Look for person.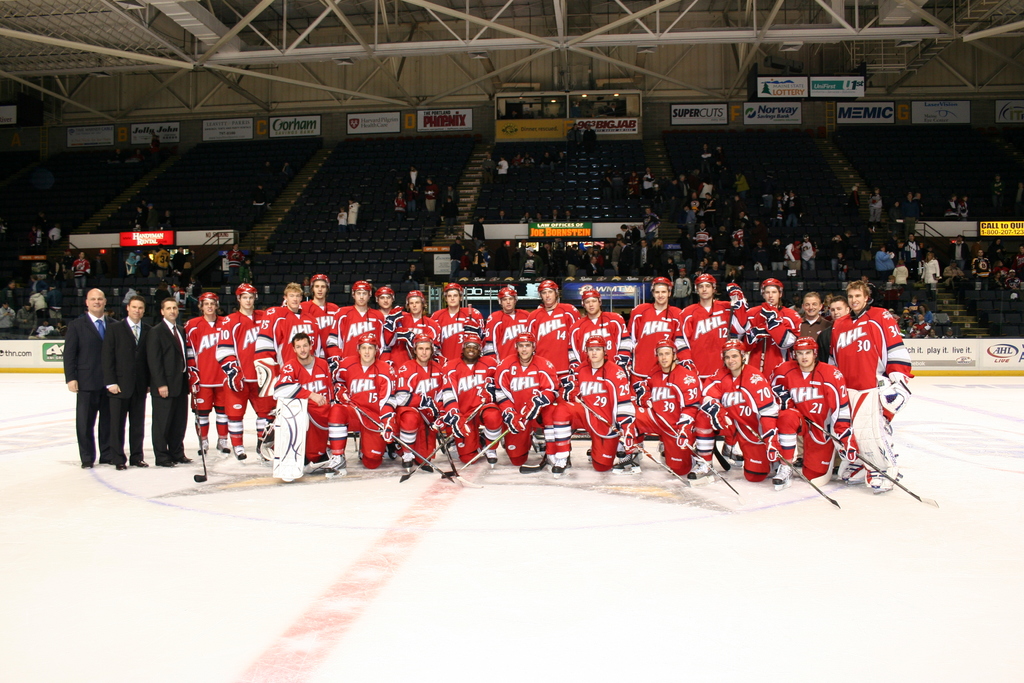
Found: box=[819, 269, 908, 490].
